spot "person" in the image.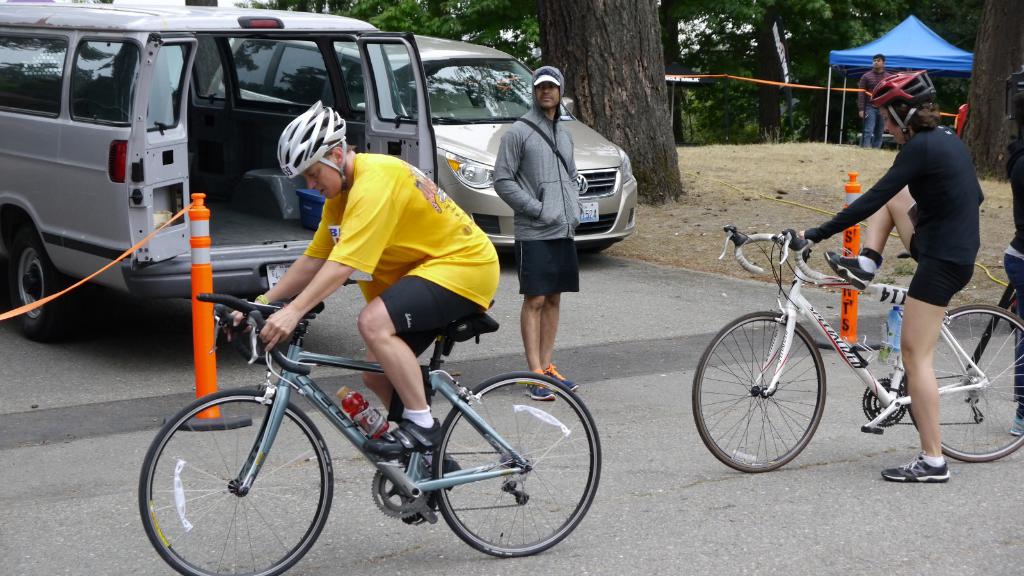
"person" found at <bbox>224, 100, 502, 497</bbox>.
